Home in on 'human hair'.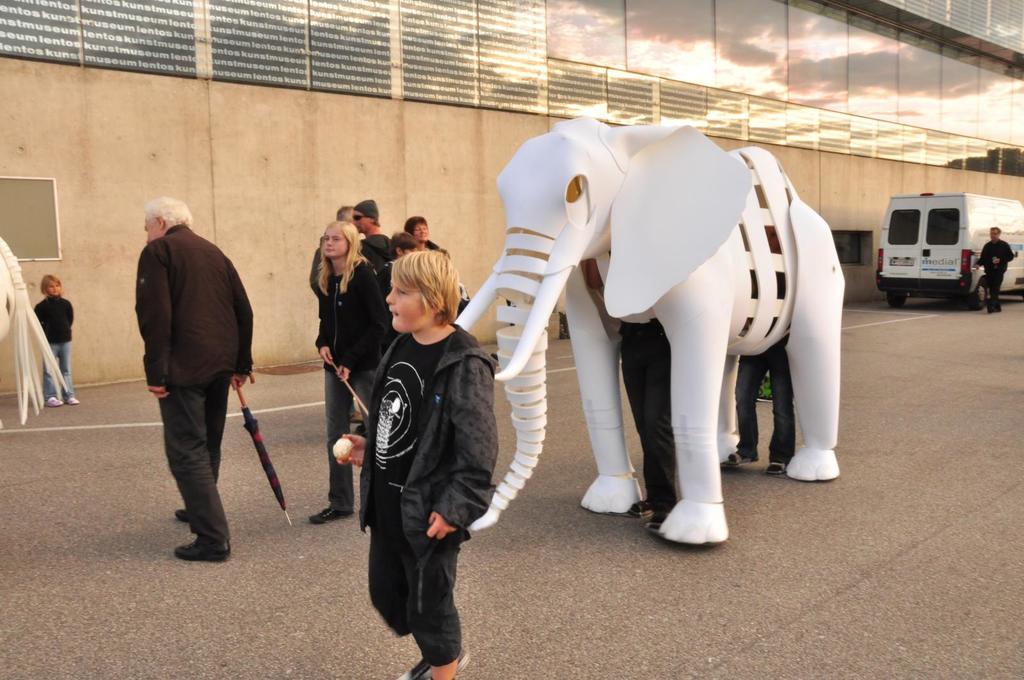
Homed in at (x1=371, y1=217, x2=380, y2=228).
